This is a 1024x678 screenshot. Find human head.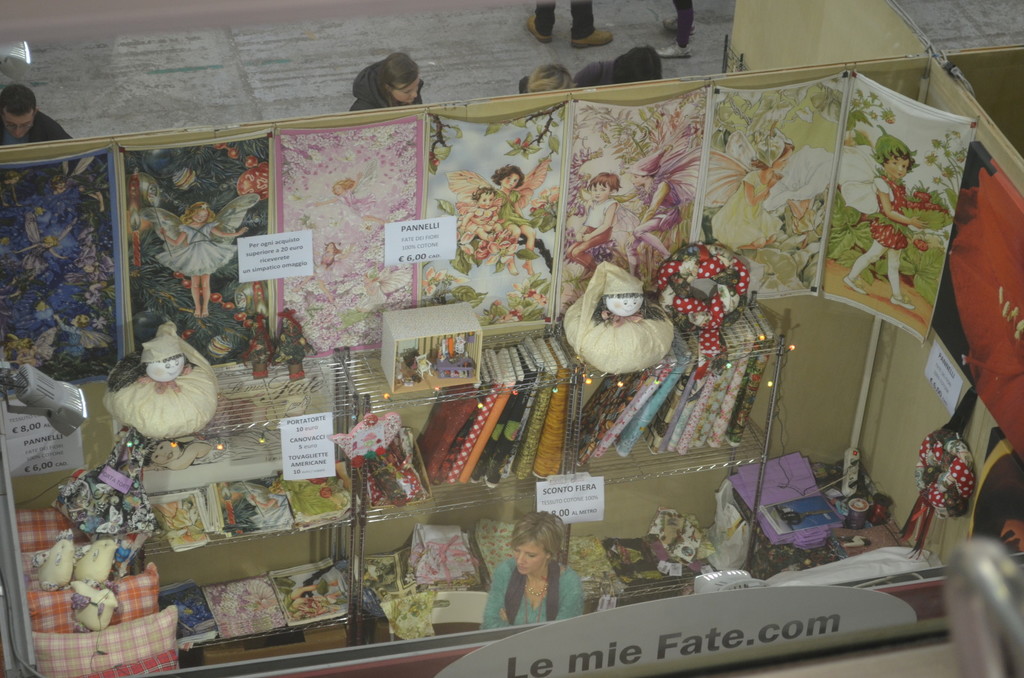
Bounding box: x1=0, y1=83, x2=36, y2=138.
